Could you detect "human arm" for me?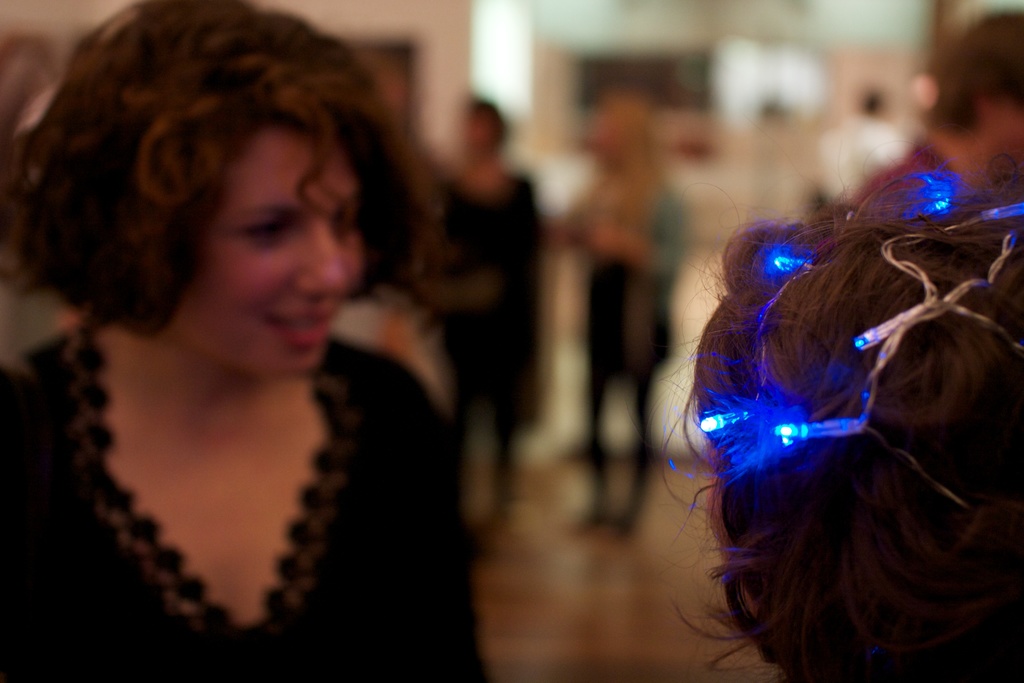
Detection result: crop(597, 192, 685, 278).
